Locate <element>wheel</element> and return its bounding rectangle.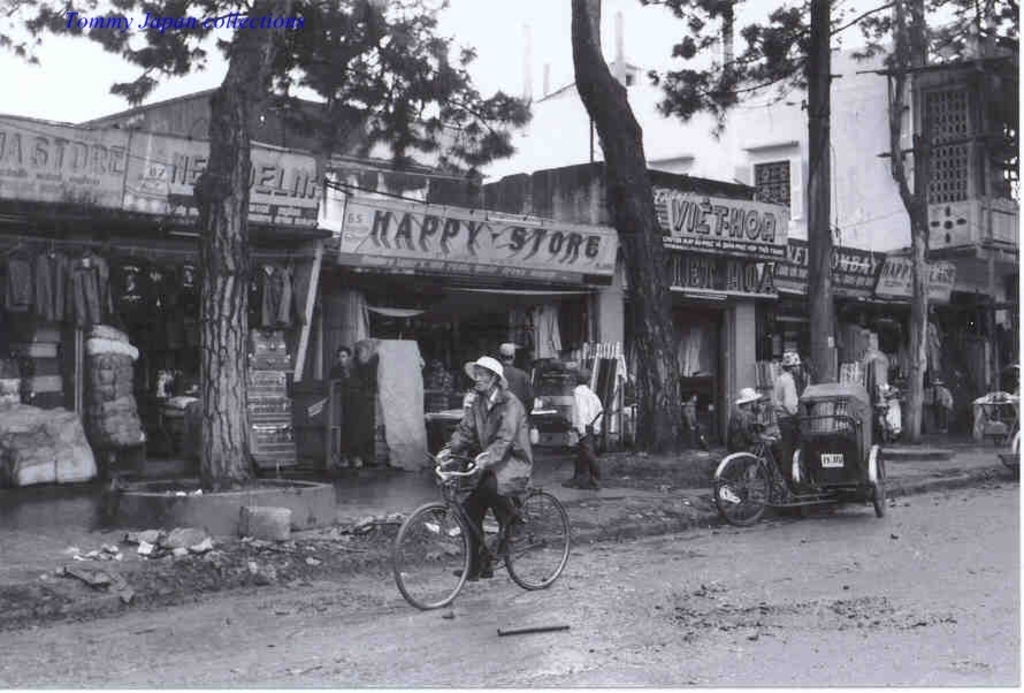
bbox=(792, 448, 810, 511).
